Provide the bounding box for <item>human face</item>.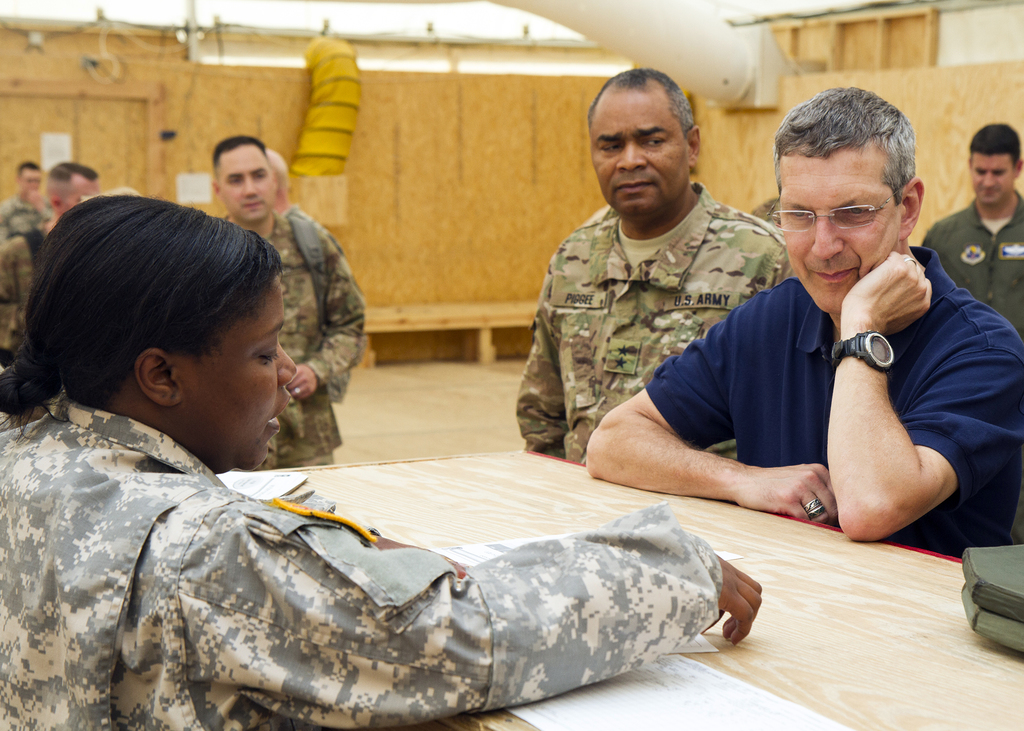
<region>180, 269, 298, 470</region>.
